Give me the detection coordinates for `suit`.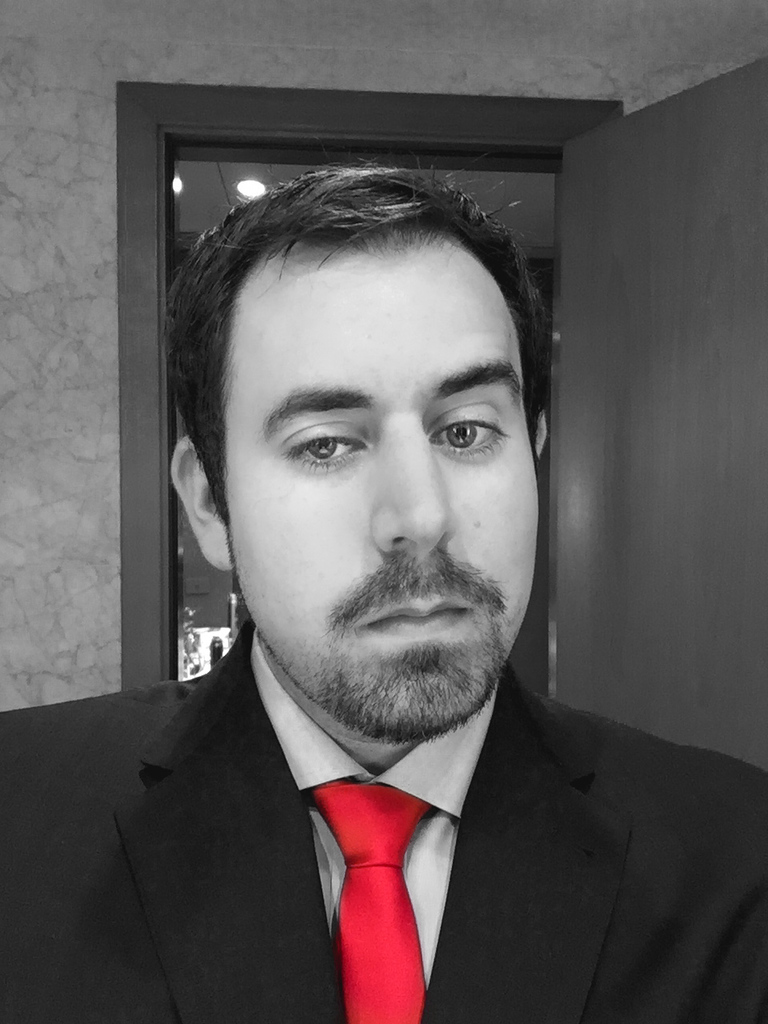
detection(39, 614, 758, 1005).
